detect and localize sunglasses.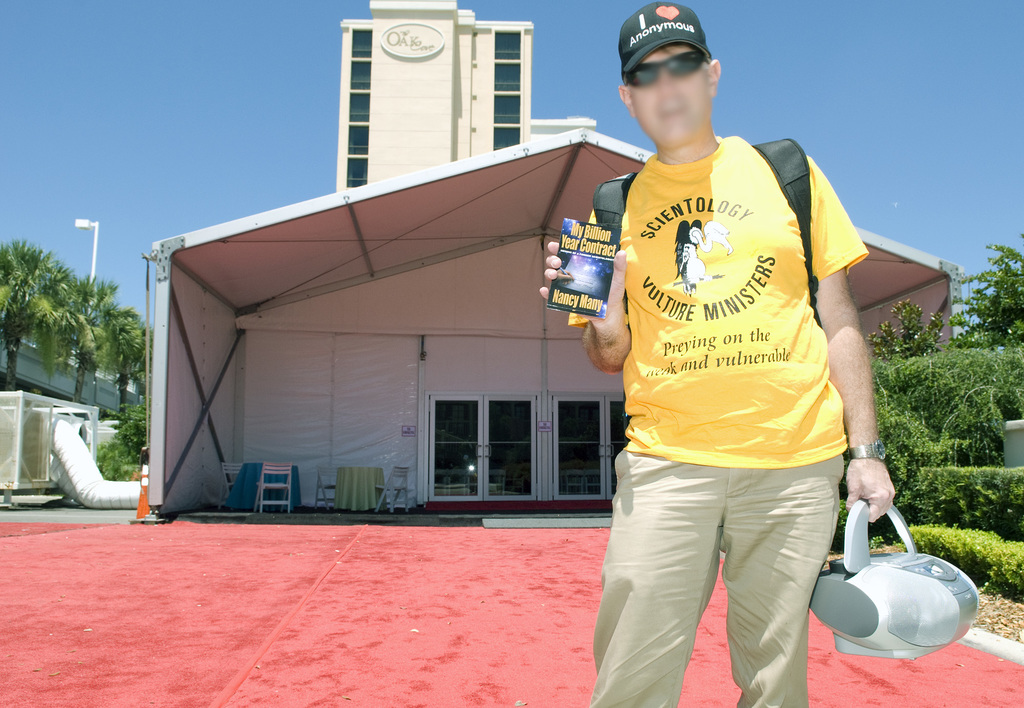
Localized at [620, 49, 707, 90].
